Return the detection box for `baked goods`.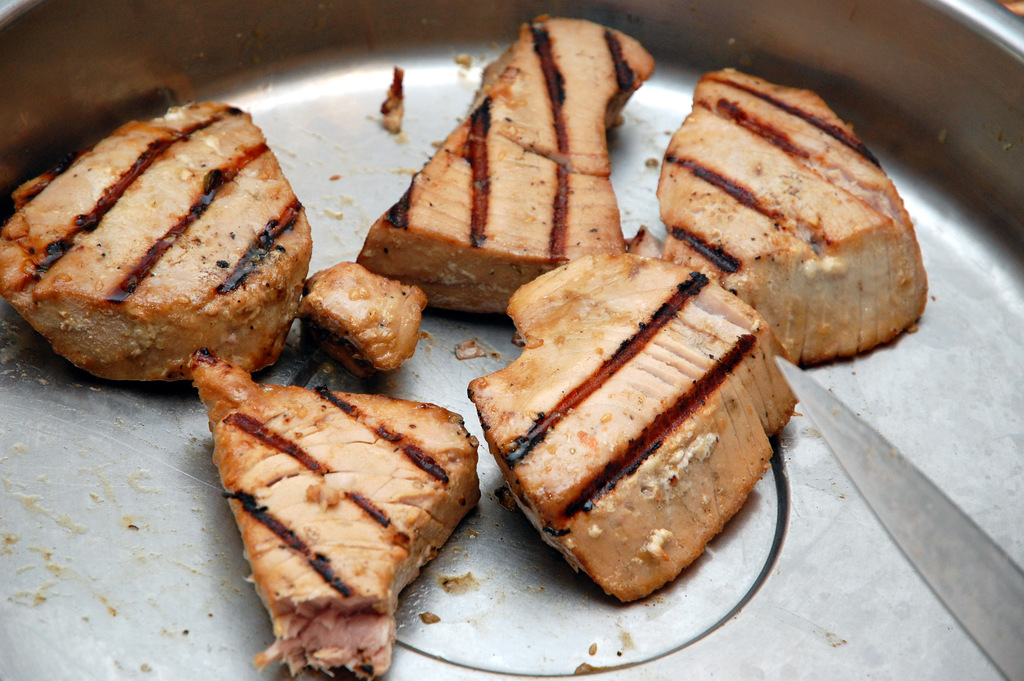
detection(0, 101, 314, 382).
